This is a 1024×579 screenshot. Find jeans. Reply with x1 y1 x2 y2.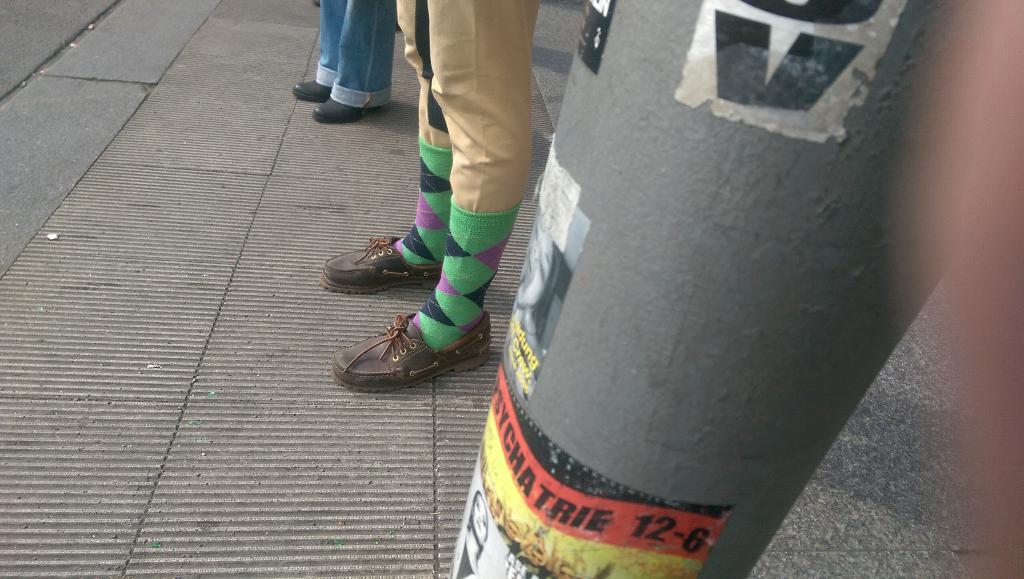
309 16 395 102.
